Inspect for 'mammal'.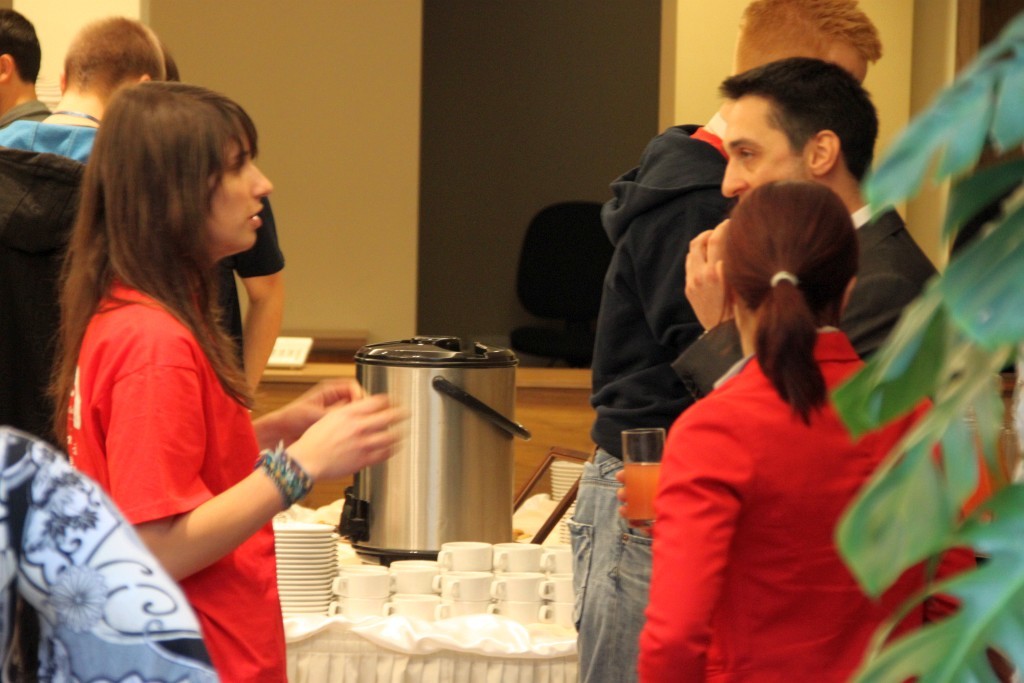
Inspection: pyautogui.locateOnScreen(0, 12, 164, 682).
